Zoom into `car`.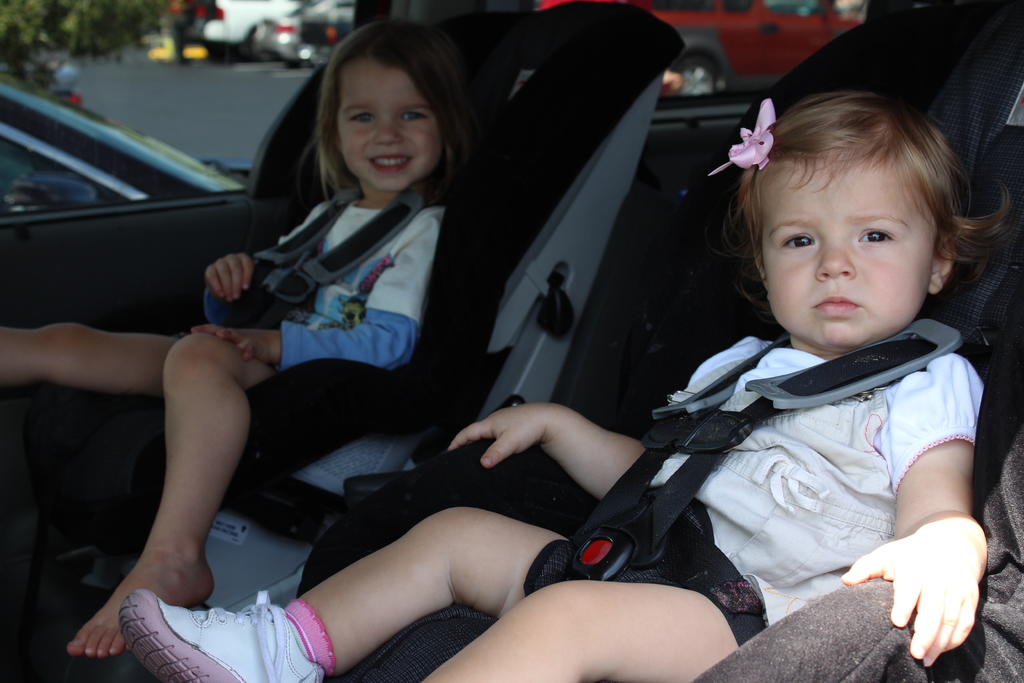
Zoom target: select_region(0, 4, 1023, 682).
